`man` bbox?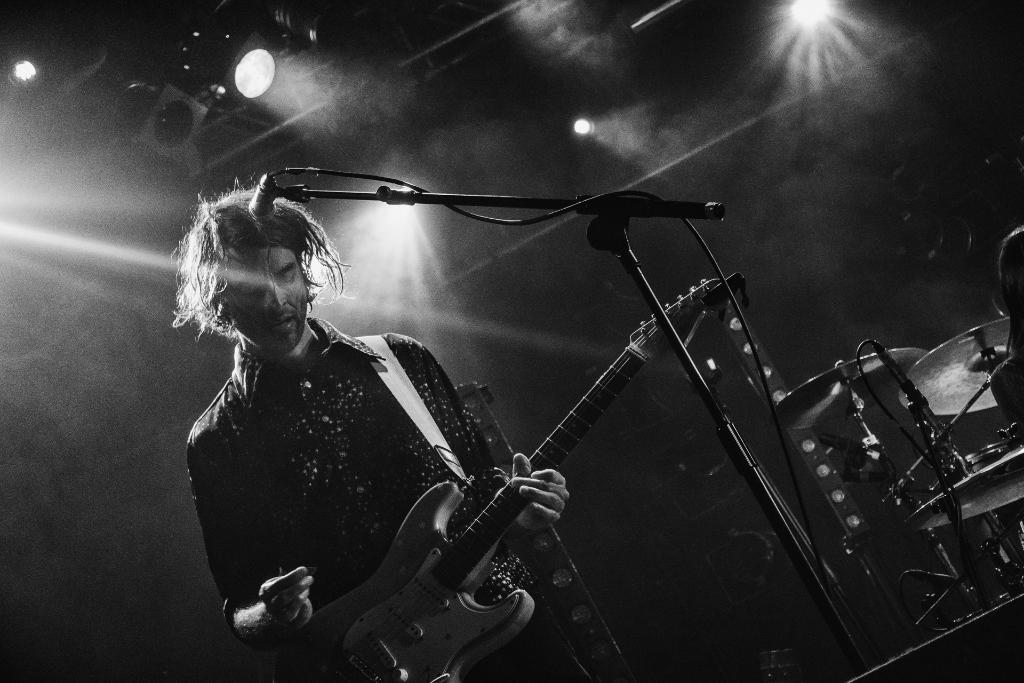
170 175 575 682
